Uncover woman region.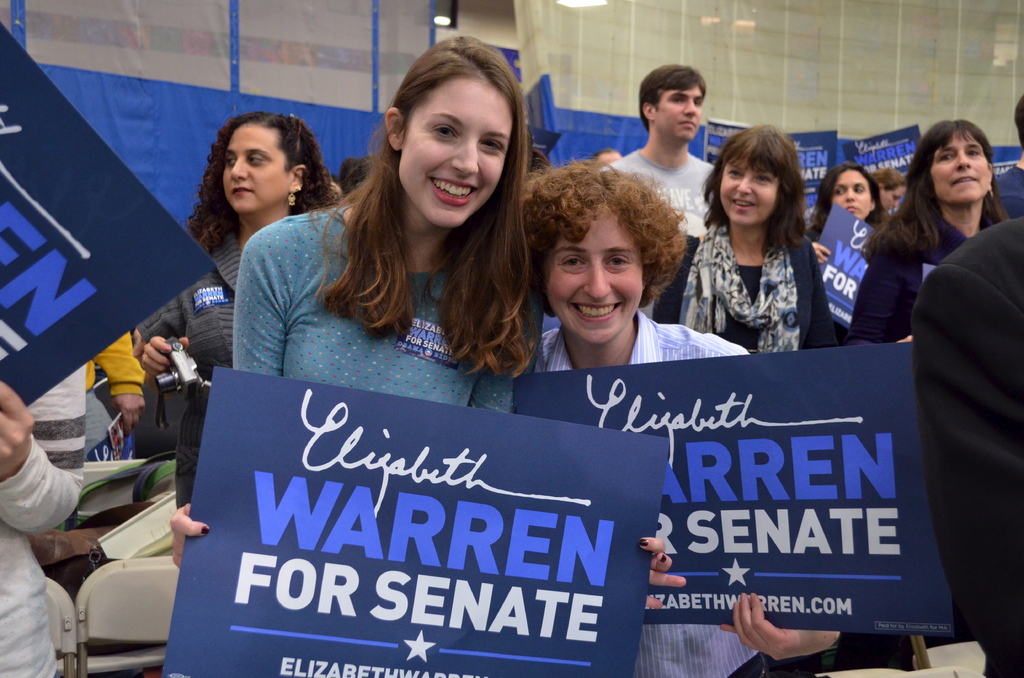
Uncovered: (852, 118, 1016, 341).
